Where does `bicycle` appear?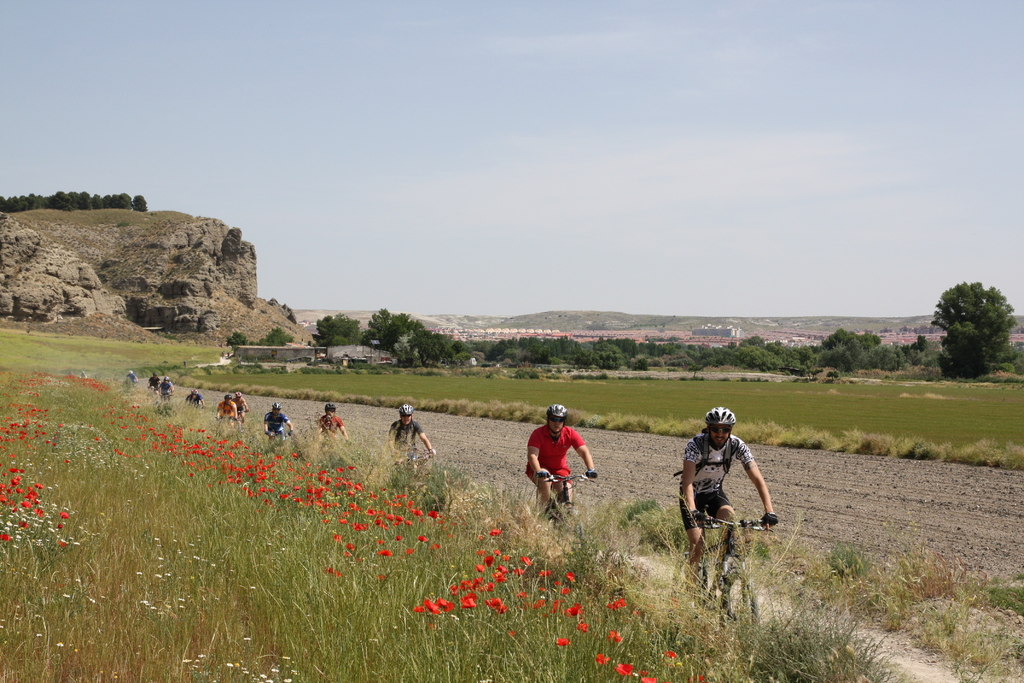
Appears at left=273, top=433, right=291, bottom=438.
